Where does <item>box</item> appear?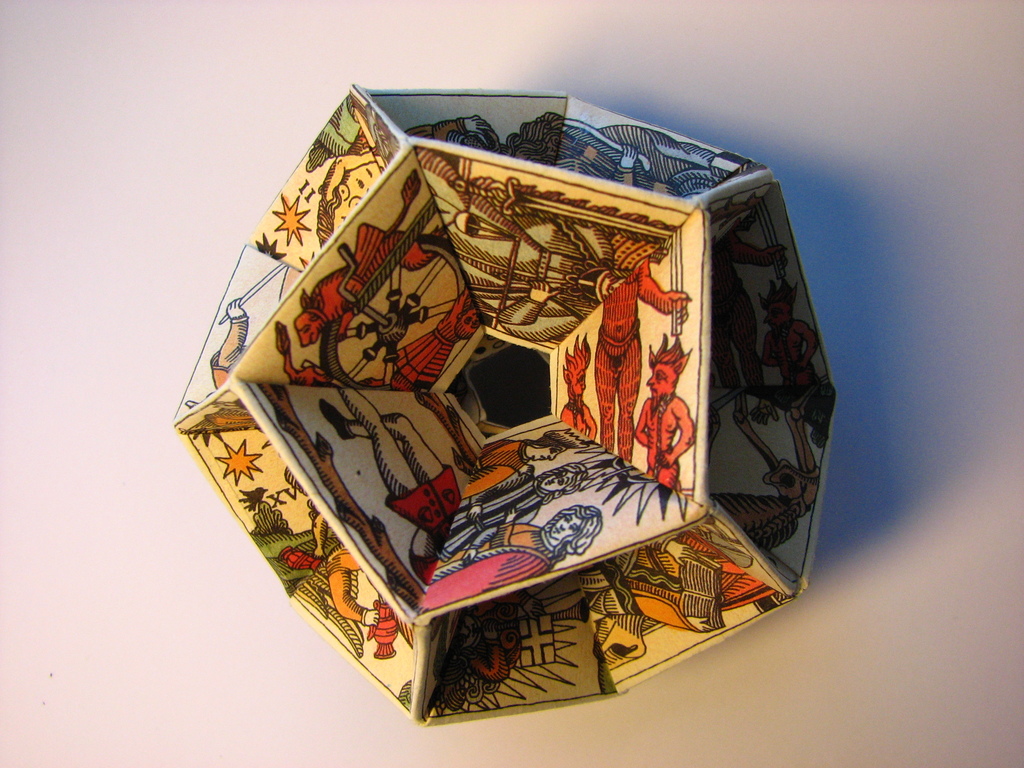
Appears at BBox(175, 84, 835, 728).
